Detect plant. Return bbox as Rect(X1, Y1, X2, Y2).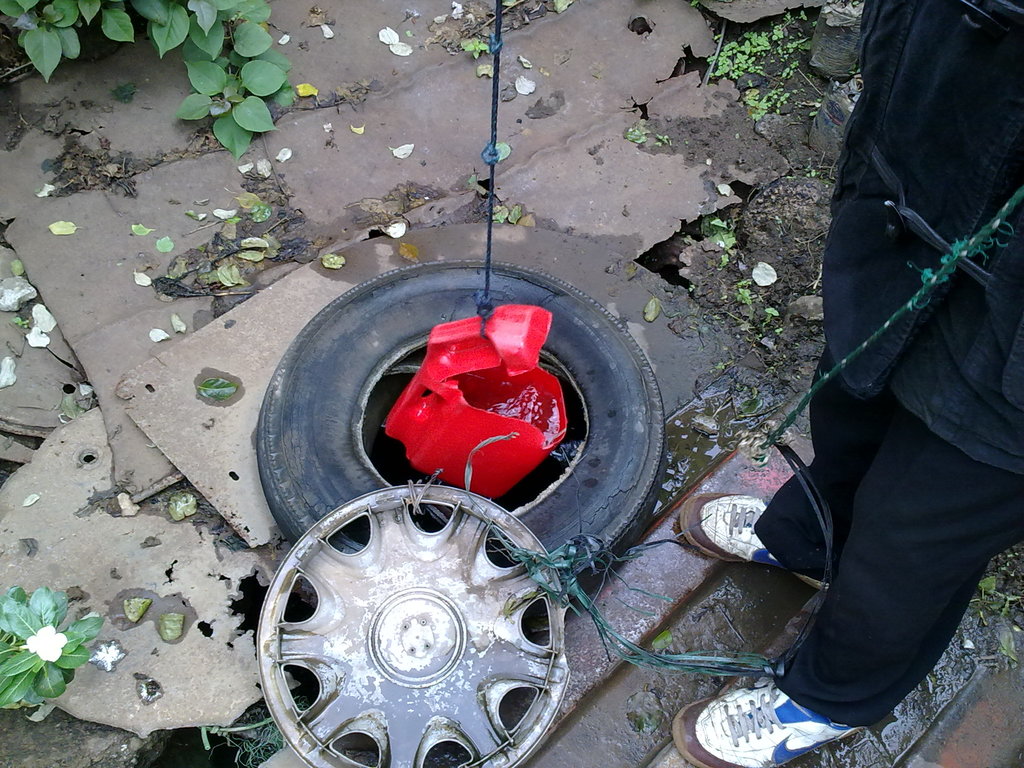
Rect(710, 20, 831, 92).
